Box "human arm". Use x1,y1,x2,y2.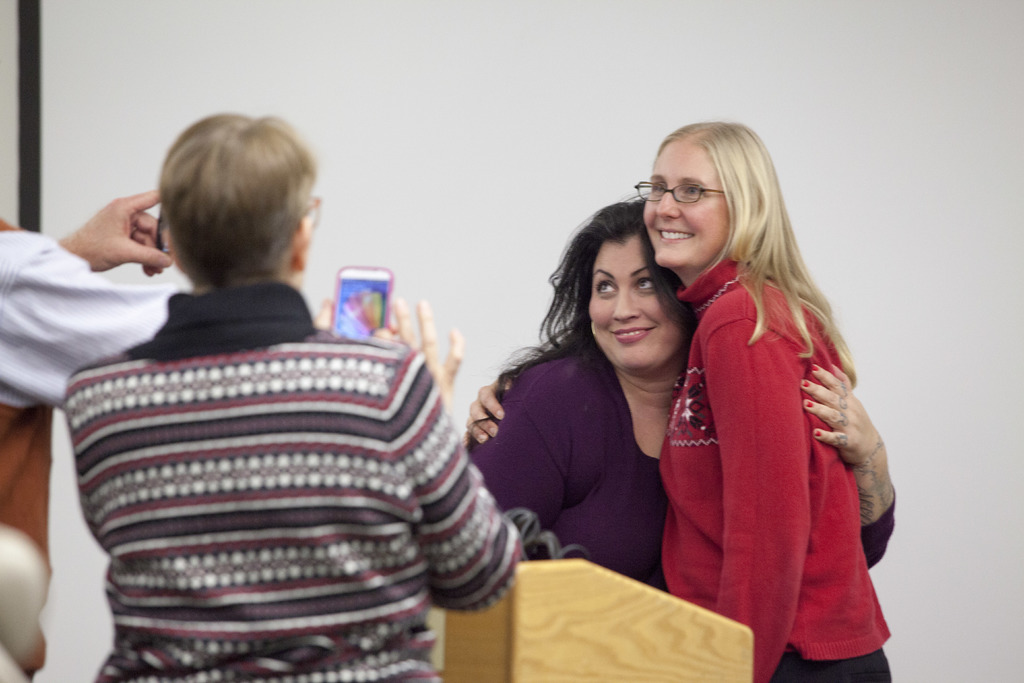
370,297,522,609.
